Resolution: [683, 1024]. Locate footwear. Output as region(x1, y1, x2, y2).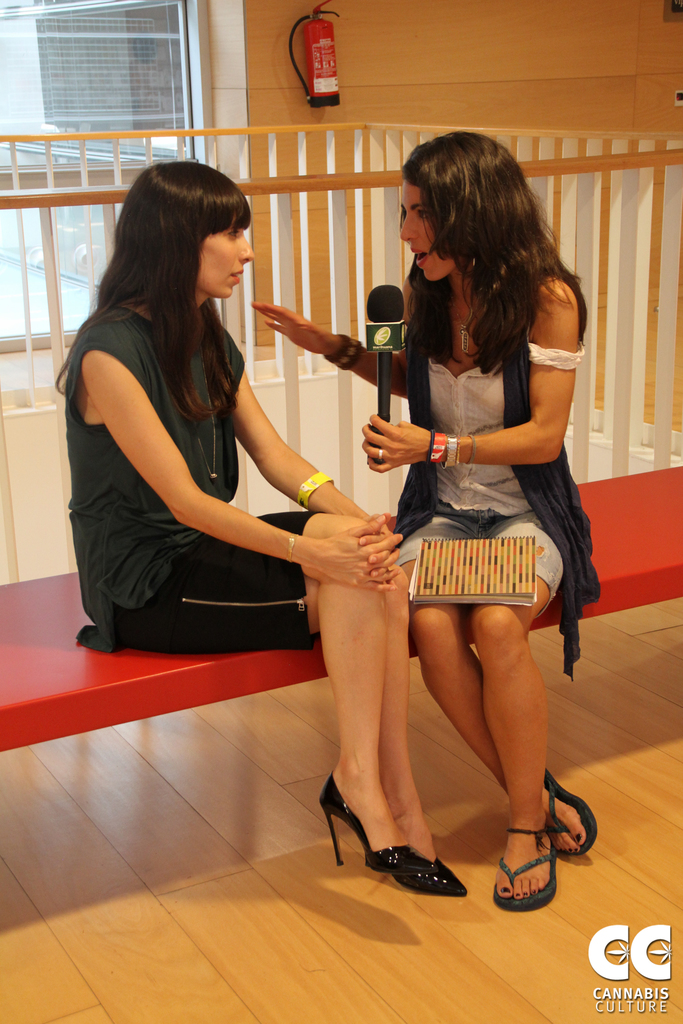
region(325, 772, 422, 881).
